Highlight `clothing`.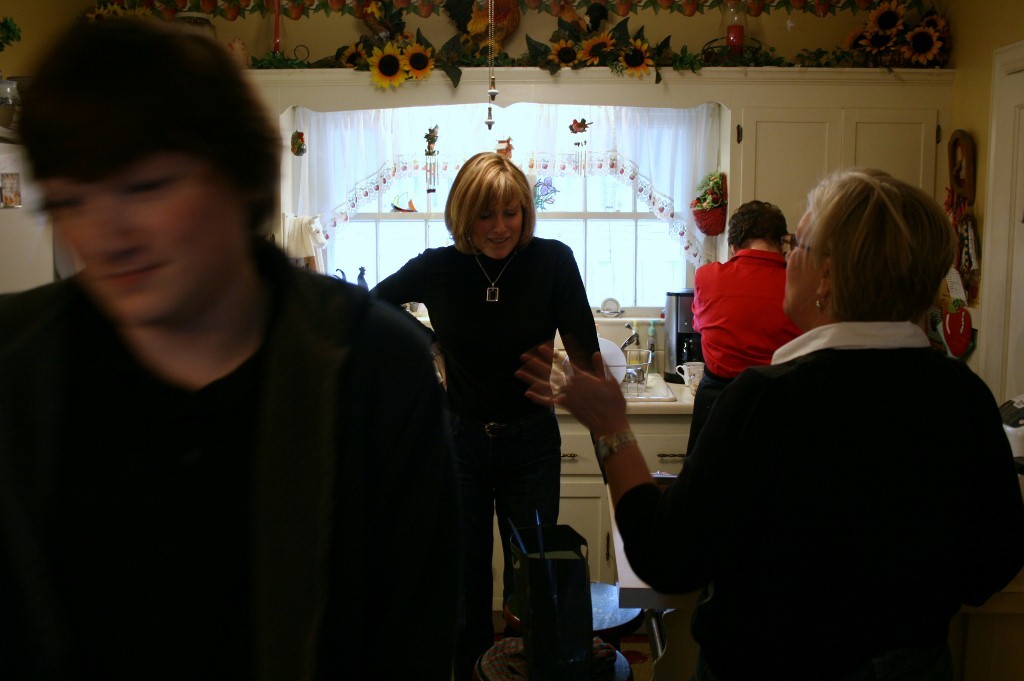
Highlighted region: (18,201,456,663).
